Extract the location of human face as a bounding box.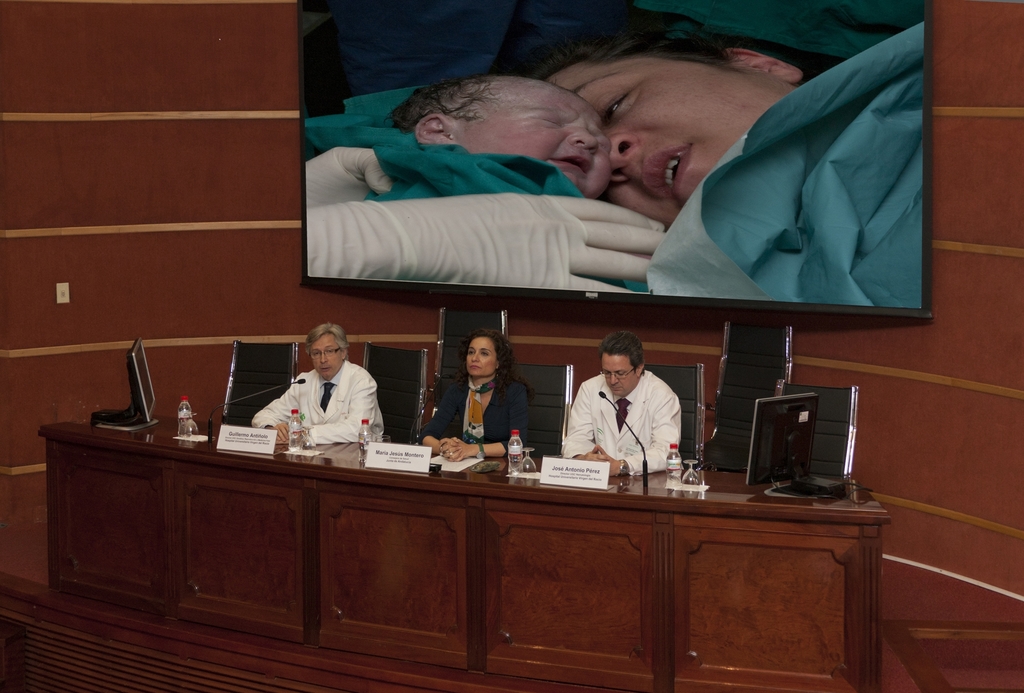
{"x1": 465, "y1": 337, "x2": 497, "y2": 381}.
